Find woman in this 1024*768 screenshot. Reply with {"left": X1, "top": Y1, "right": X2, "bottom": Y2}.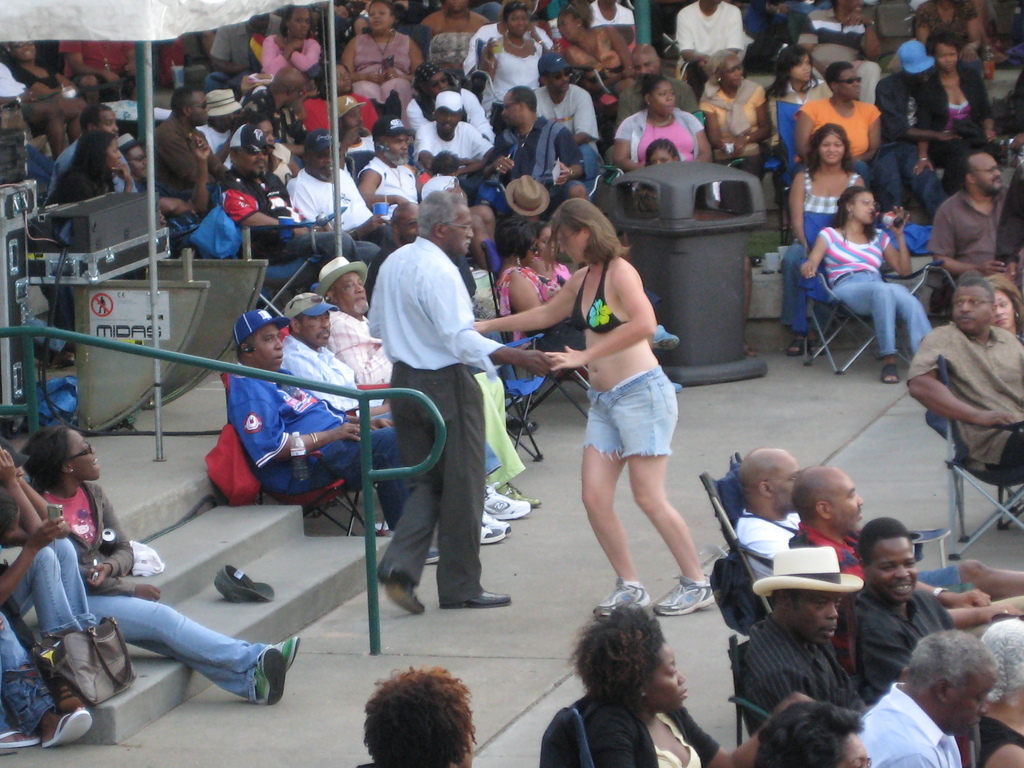
{"left": 614, "top": 74, "right": 714, "bottom": 171}.
